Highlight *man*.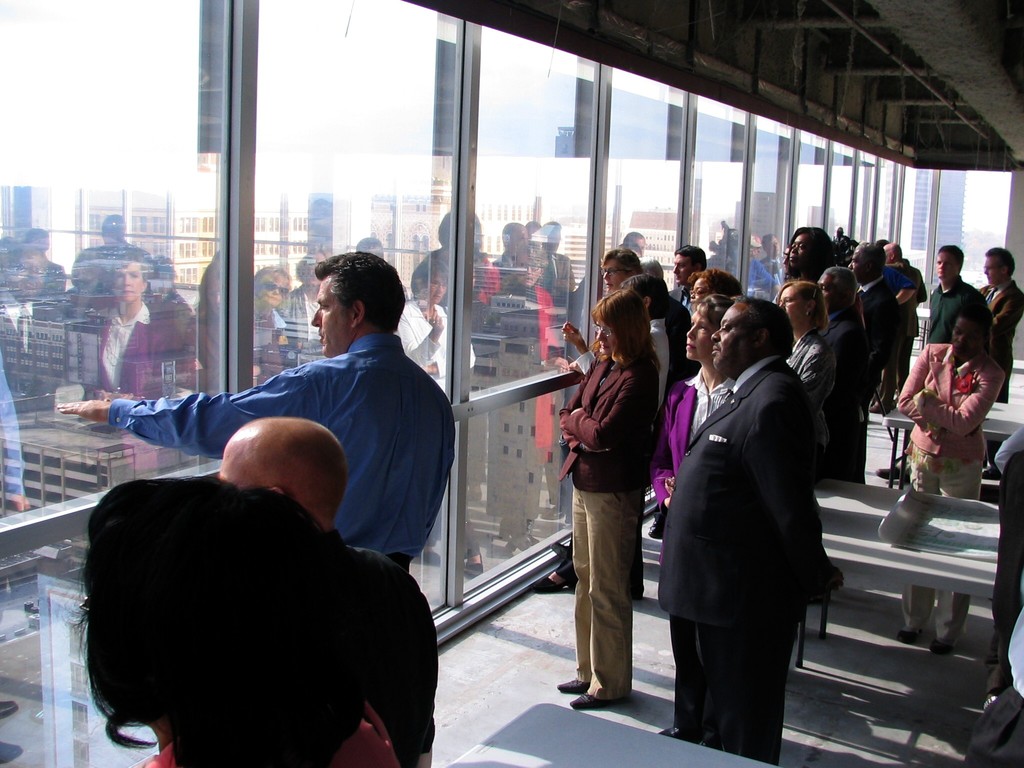
Highlighted region: bbox=(977, 247, 1023, 474).
